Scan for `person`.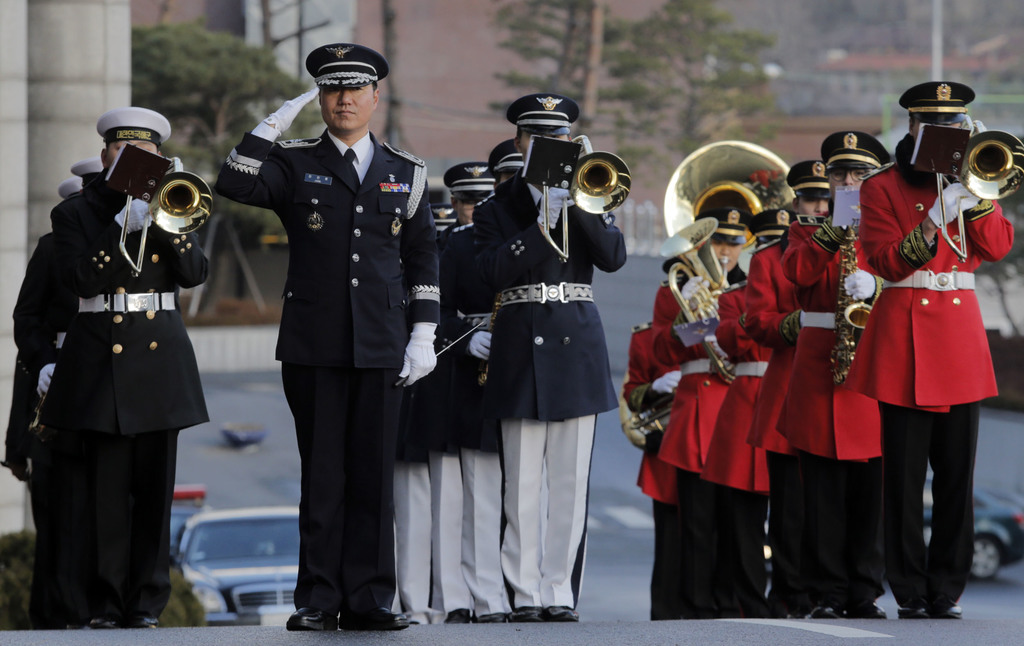
Scan result: bbox=(690, 213, 794, 613).
